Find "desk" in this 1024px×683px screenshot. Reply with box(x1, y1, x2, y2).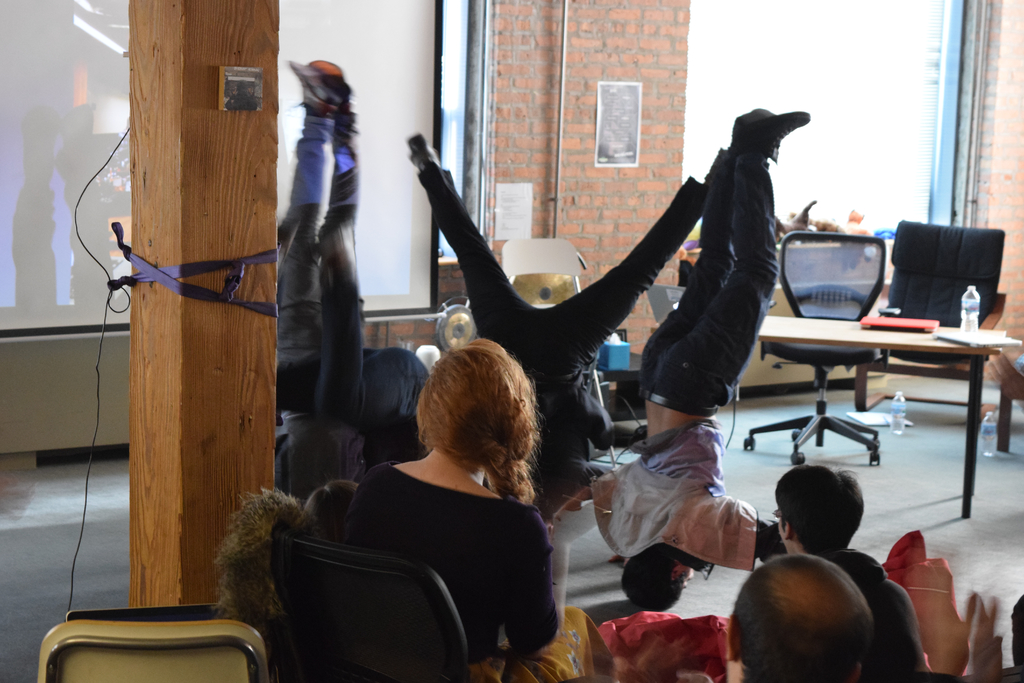
box(748, 271, 1007, 489).
